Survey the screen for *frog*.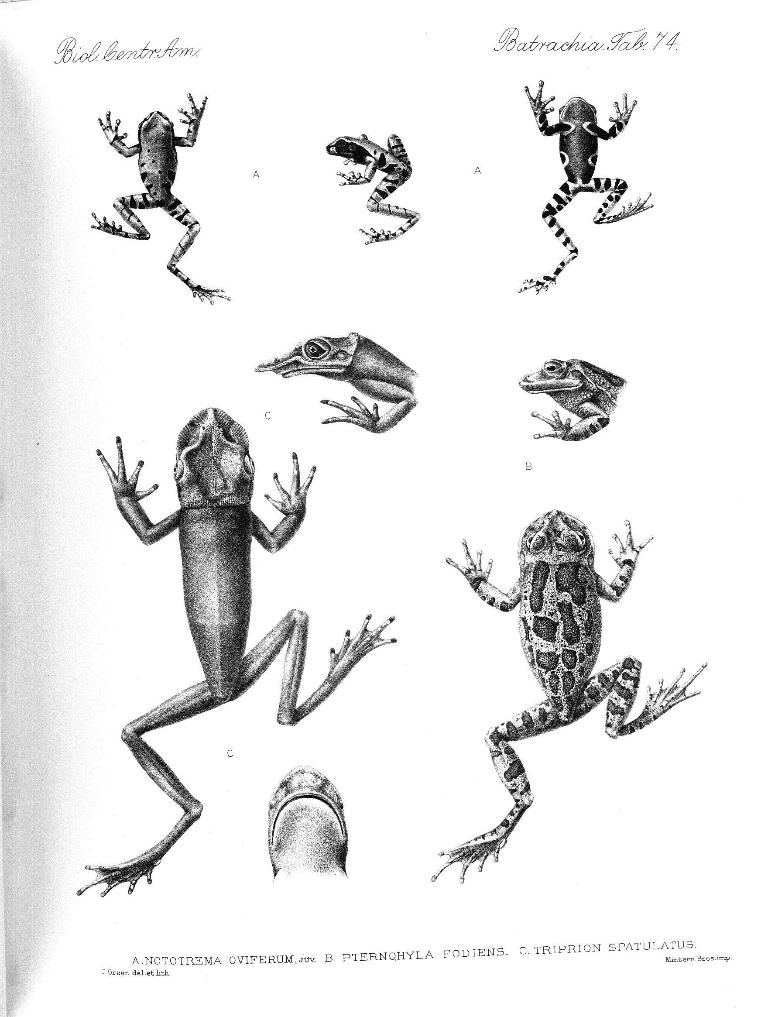
Survey found: <region>514, 77, 654, 294</region>.
